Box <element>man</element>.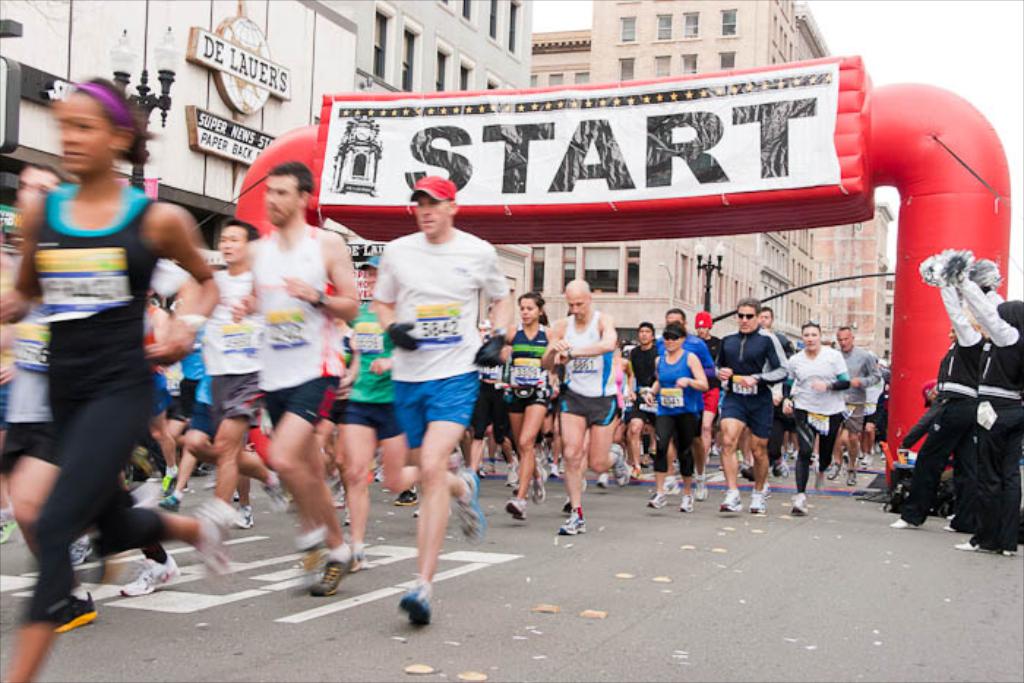
(left=228, top=159, right=366, bottom=601).
